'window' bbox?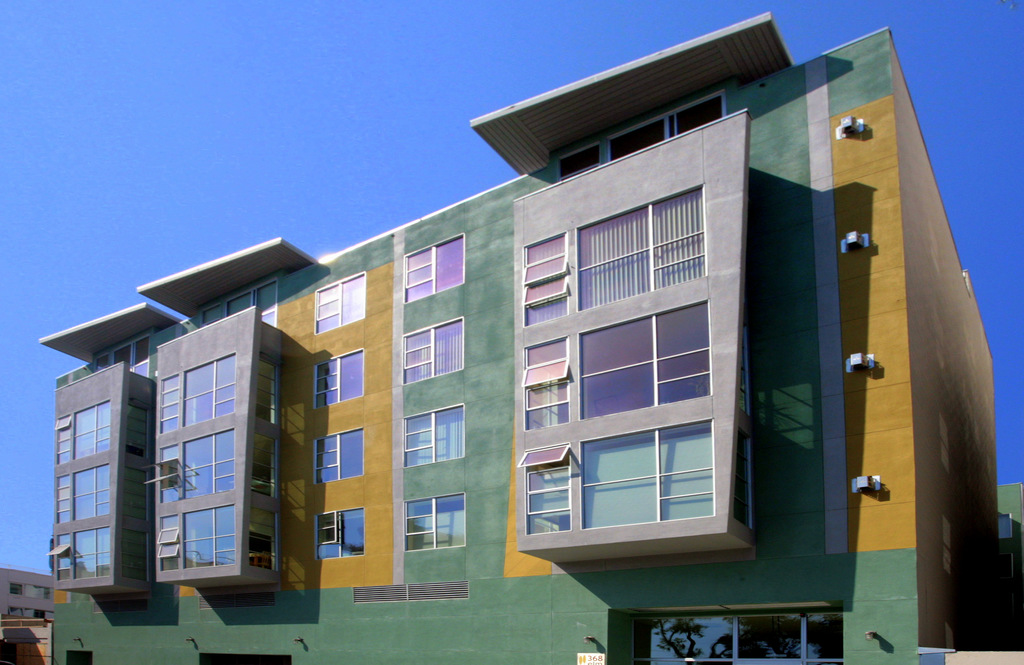
l=525, t=160, r=740, b=557
